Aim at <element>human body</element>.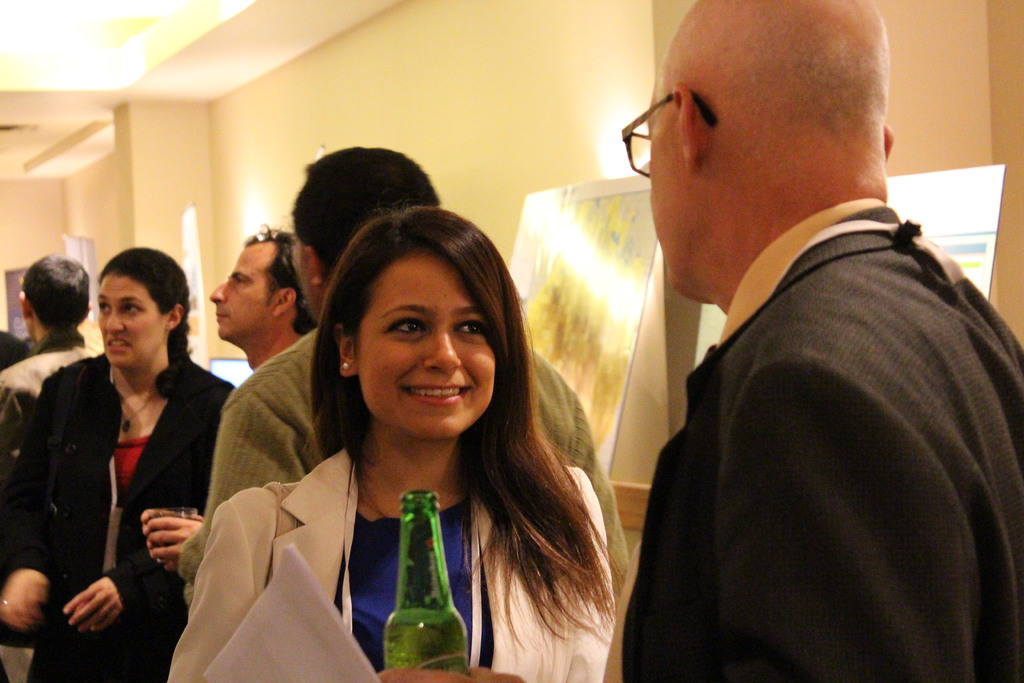
Aimed at [left=0, top=342, right=237, bottom=676].
